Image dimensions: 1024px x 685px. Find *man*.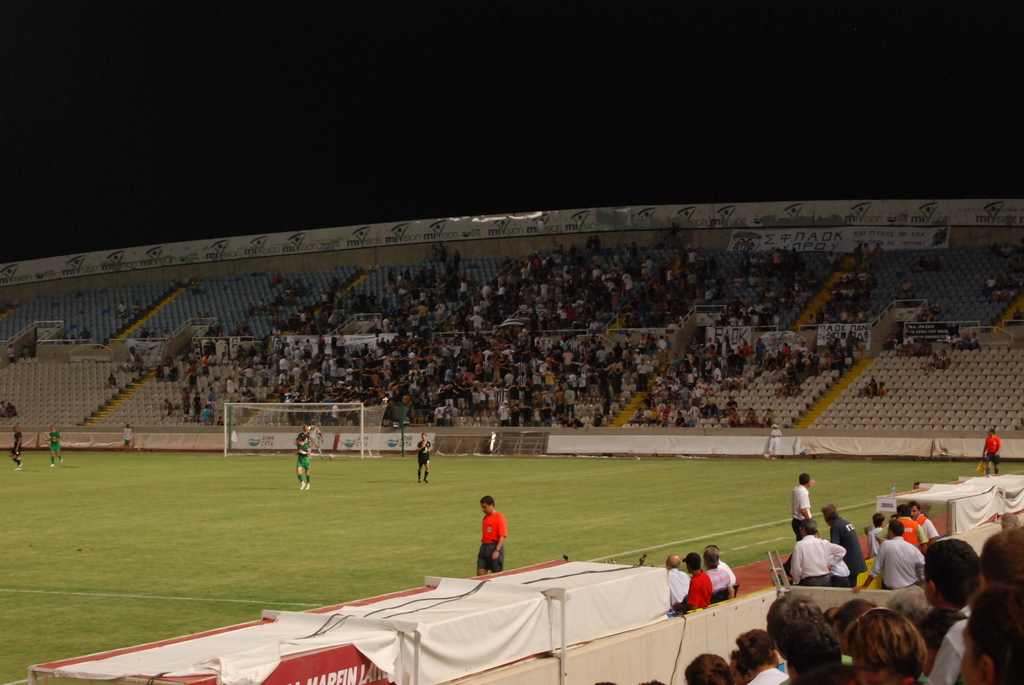
{"left": 293, "top": 433, "right": 311, "bottom": 492}.
